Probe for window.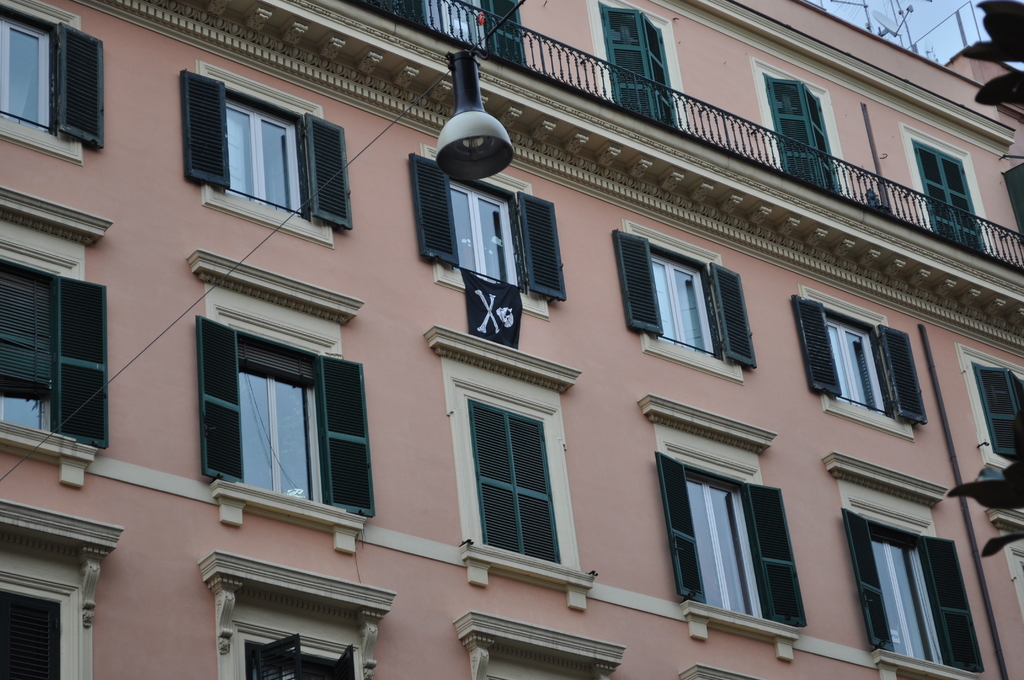
Probe result: {"left": 612, "top": 234, "right": 755, "bottom": 366}.
